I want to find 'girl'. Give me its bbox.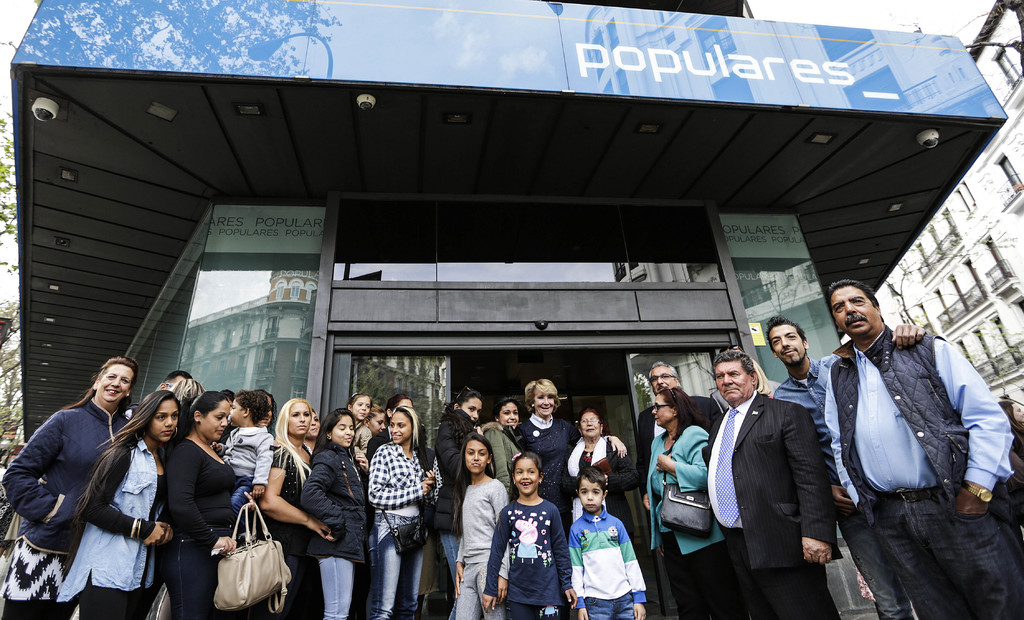
{"left": 368, "top": 407, "right": 438, "bottom": 619}.
